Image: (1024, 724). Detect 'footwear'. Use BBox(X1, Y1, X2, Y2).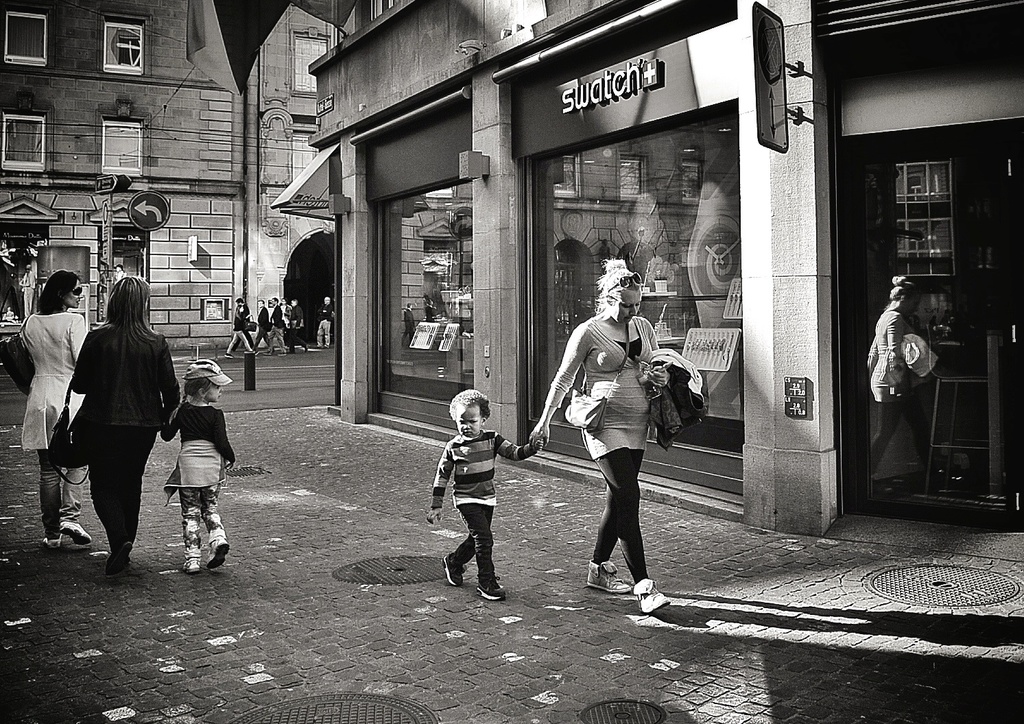
BBox(46, 540, 64, 548).
